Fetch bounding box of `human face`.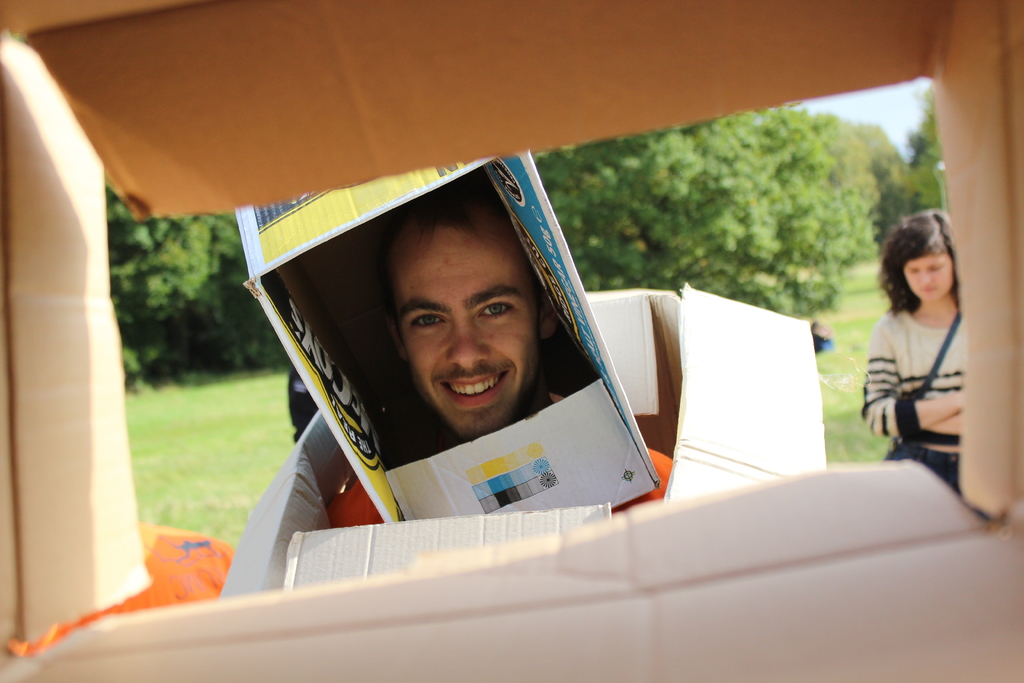
Bbox: 388, 226, 541, 439.
